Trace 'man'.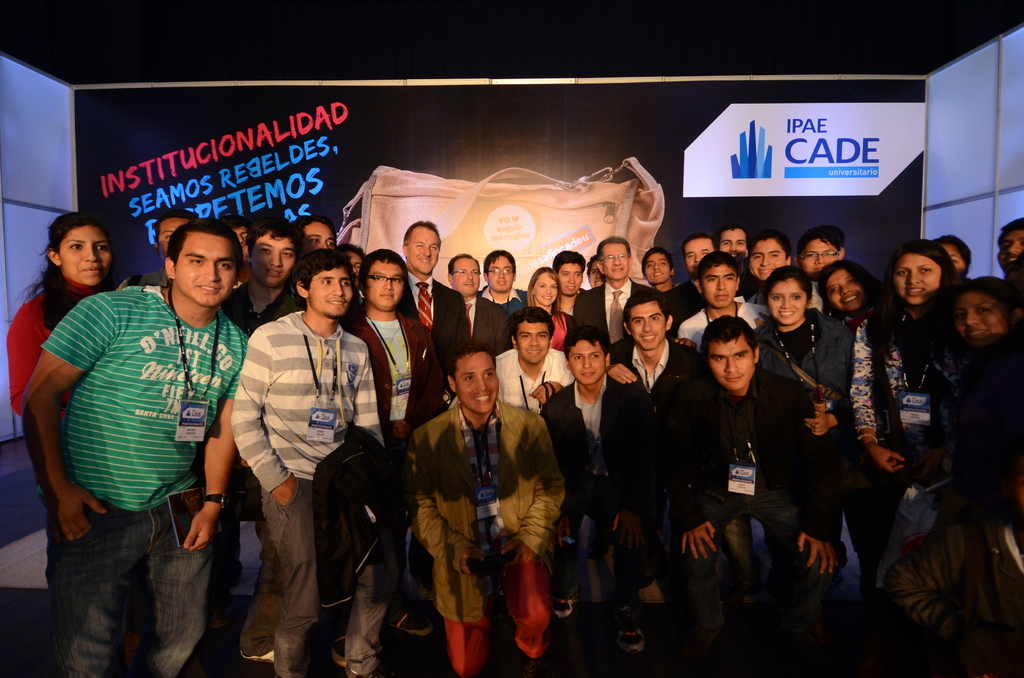
Traced to locate(414, 349, 566, 676).
